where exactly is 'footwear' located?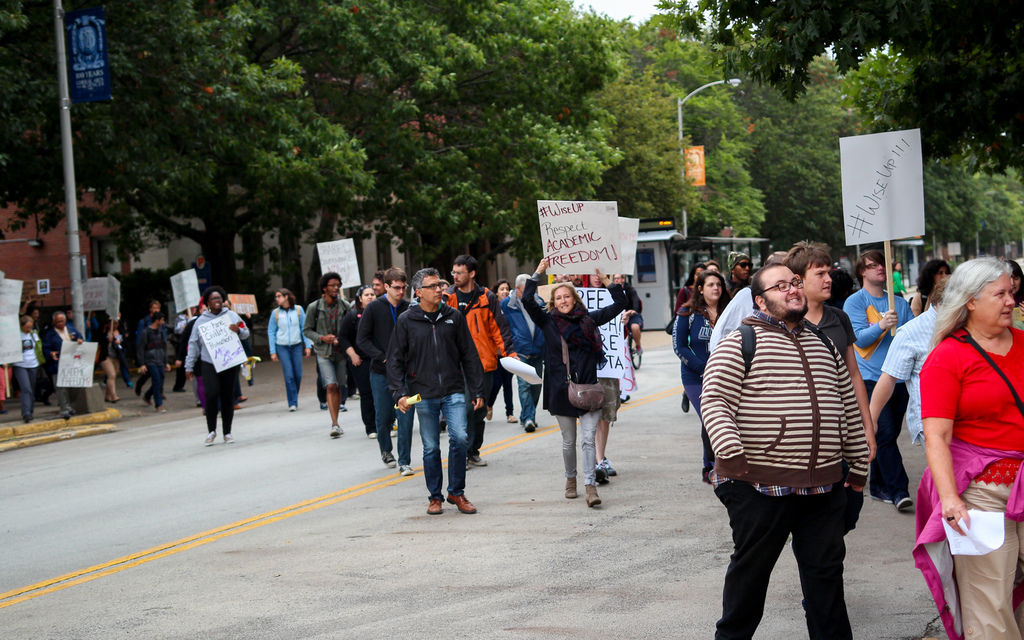
Its bounding box is pyautogui.locateOnScreen(468, 451, 488, 471).
